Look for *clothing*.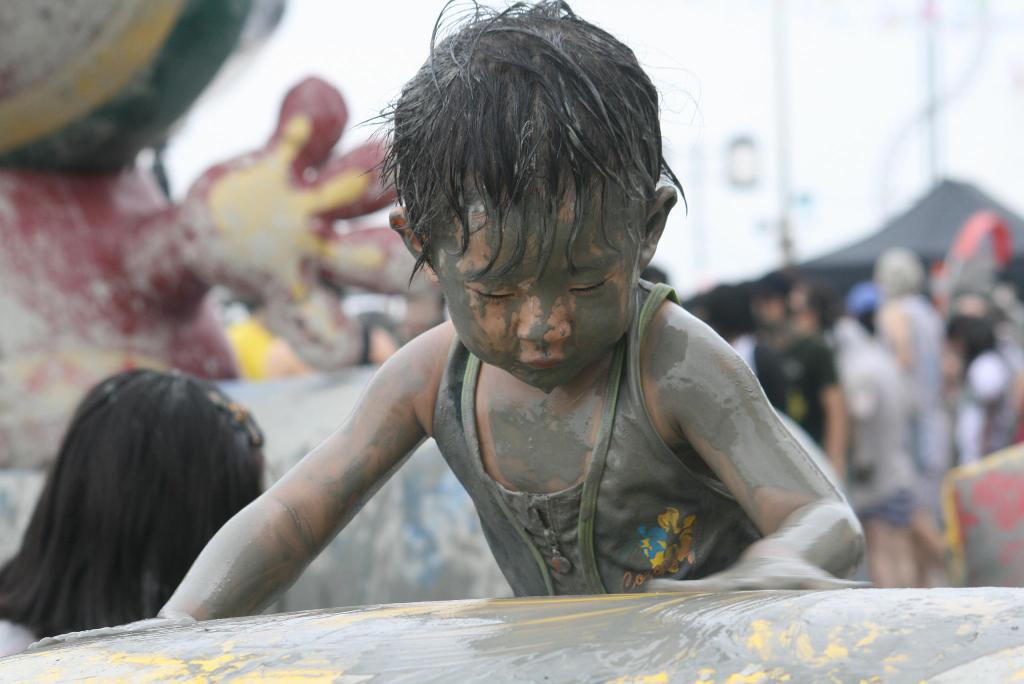
Found: [left=428, top=271, right=760, bottom=603].
